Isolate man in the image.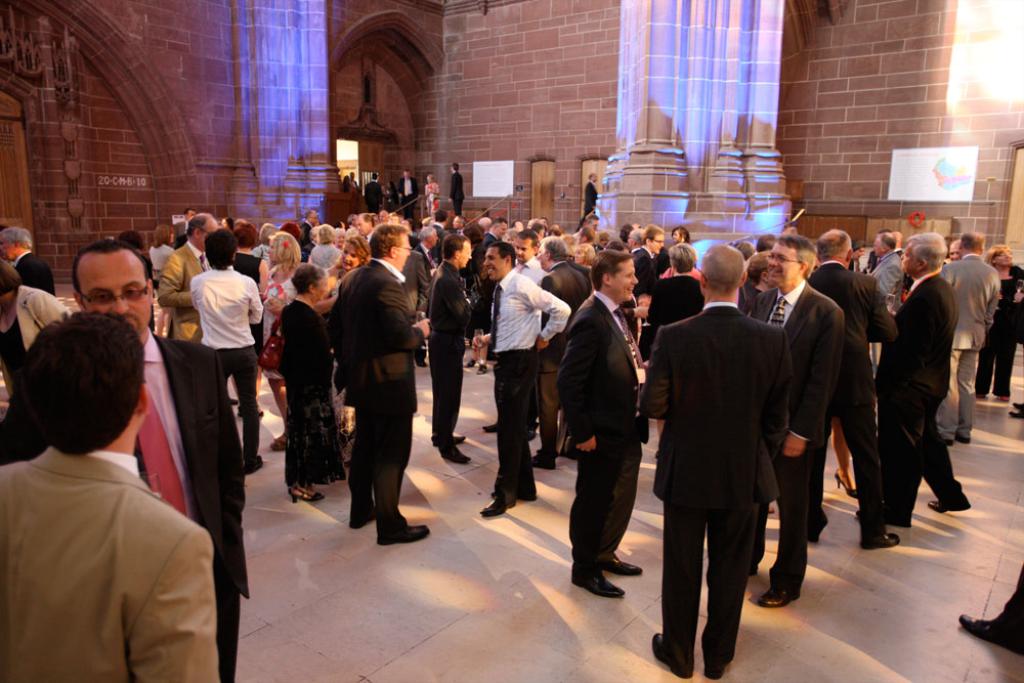
Isolated region: 574, 224, 596, 242.
